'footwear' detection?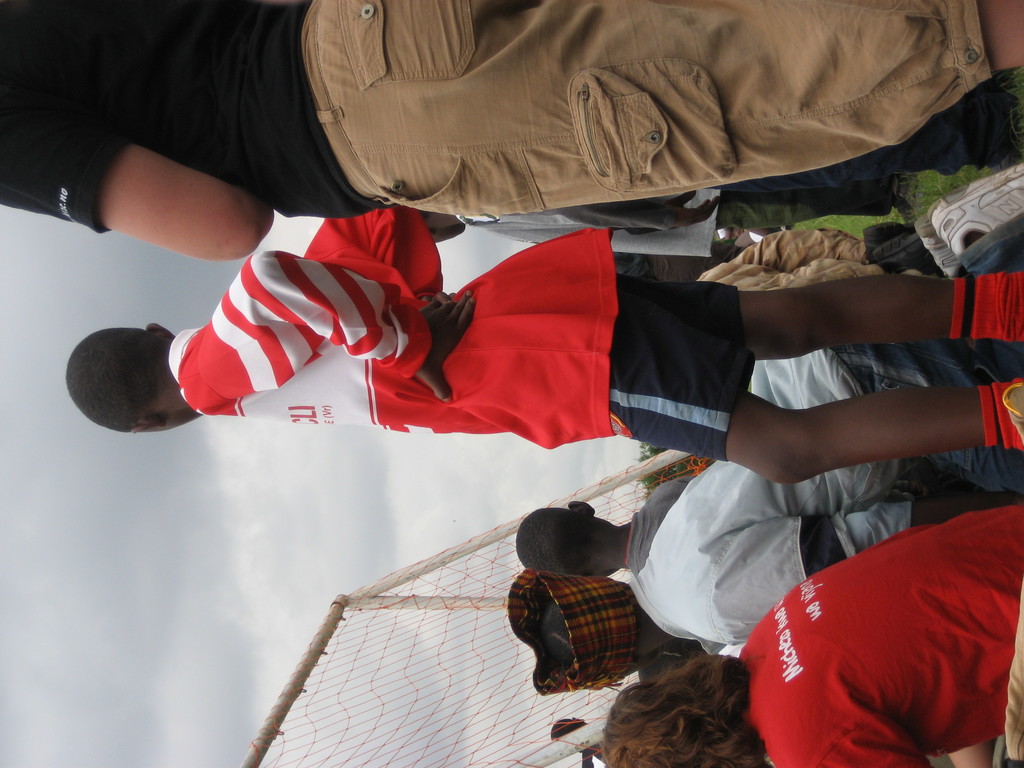
x1=927 y1=158 x2=1023 y2=253
